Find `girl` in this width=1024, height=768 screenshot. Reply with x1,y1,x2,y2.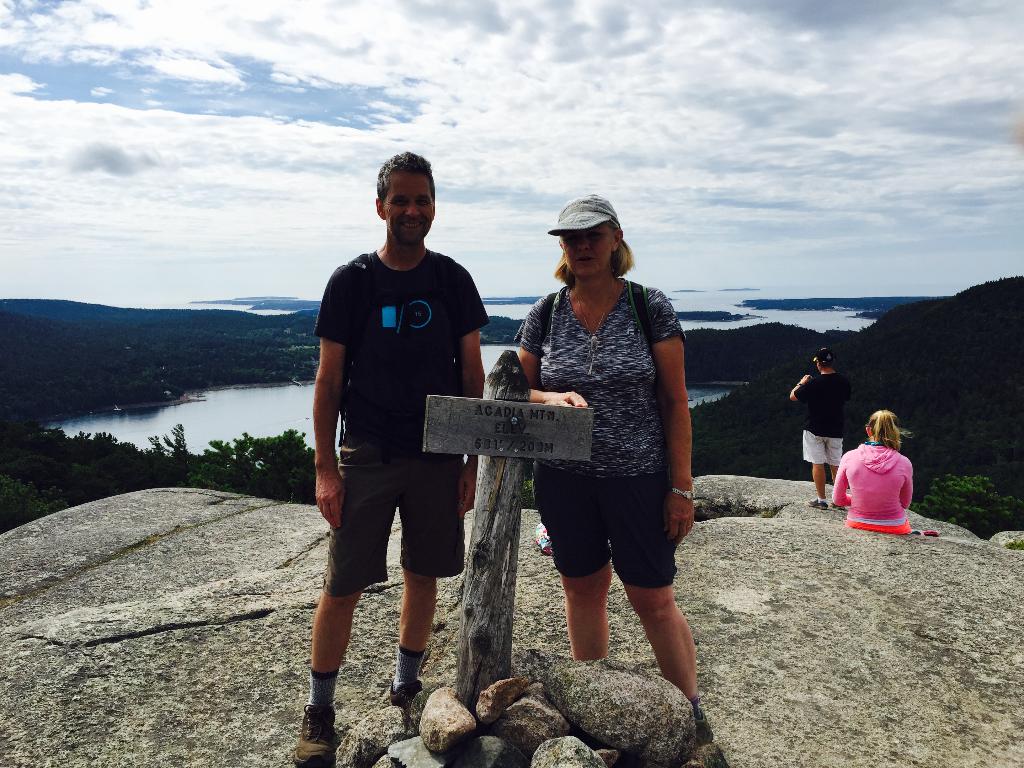
516,191,728,744.
